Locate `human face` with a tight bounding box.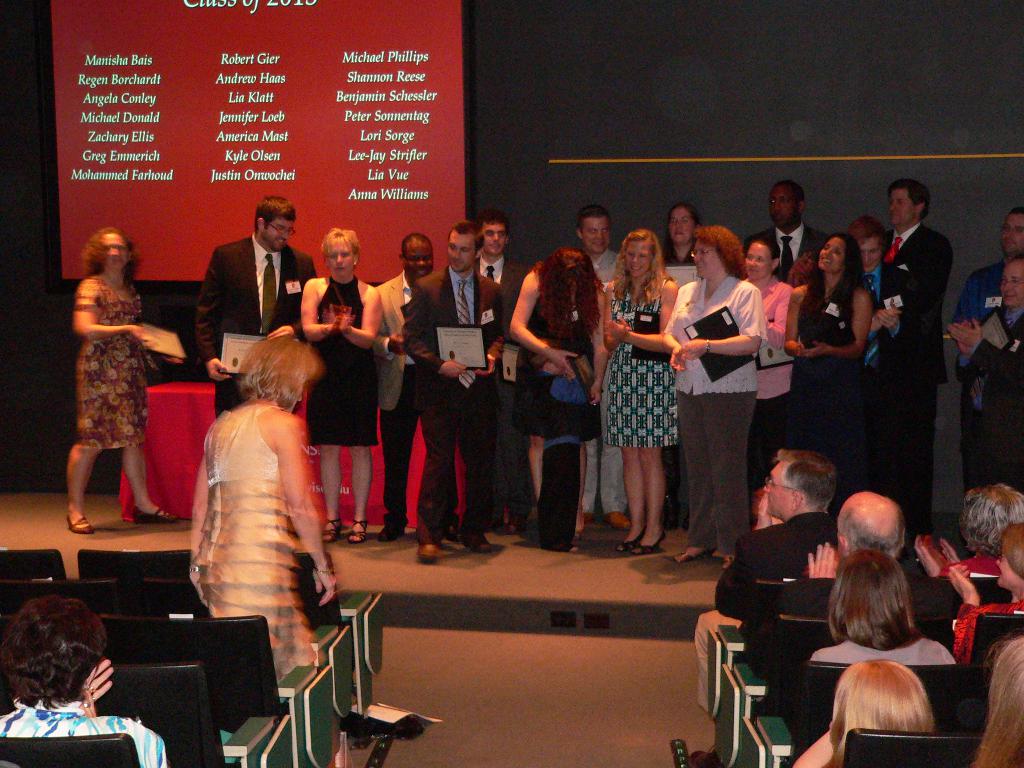
<region>404, 246, 432, 283</region>.
